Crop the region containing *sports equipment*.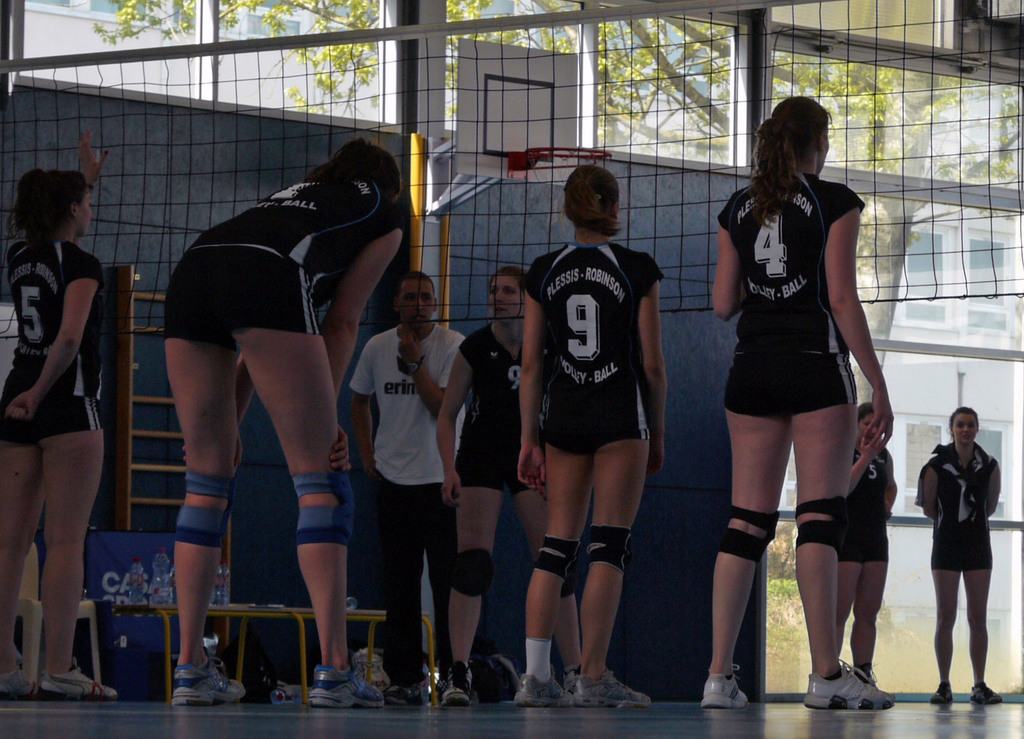
Crop region: crop(584, 526, 632, 577).
